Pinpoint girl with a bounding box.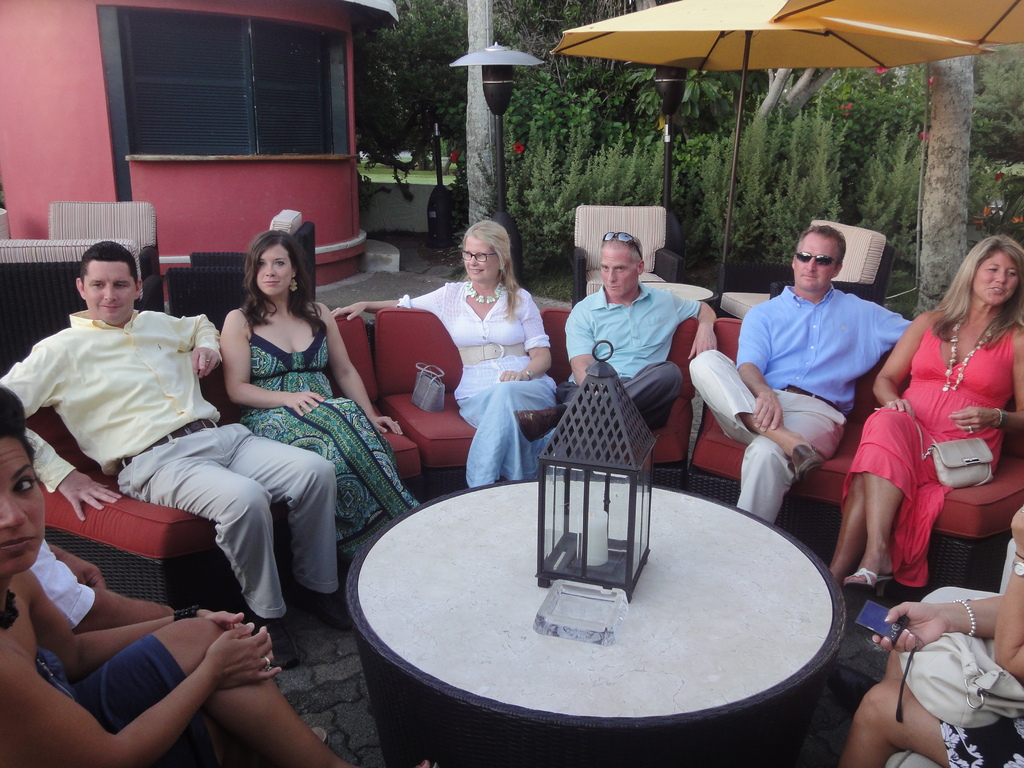
l=0, t=382, r=440, b=767.
